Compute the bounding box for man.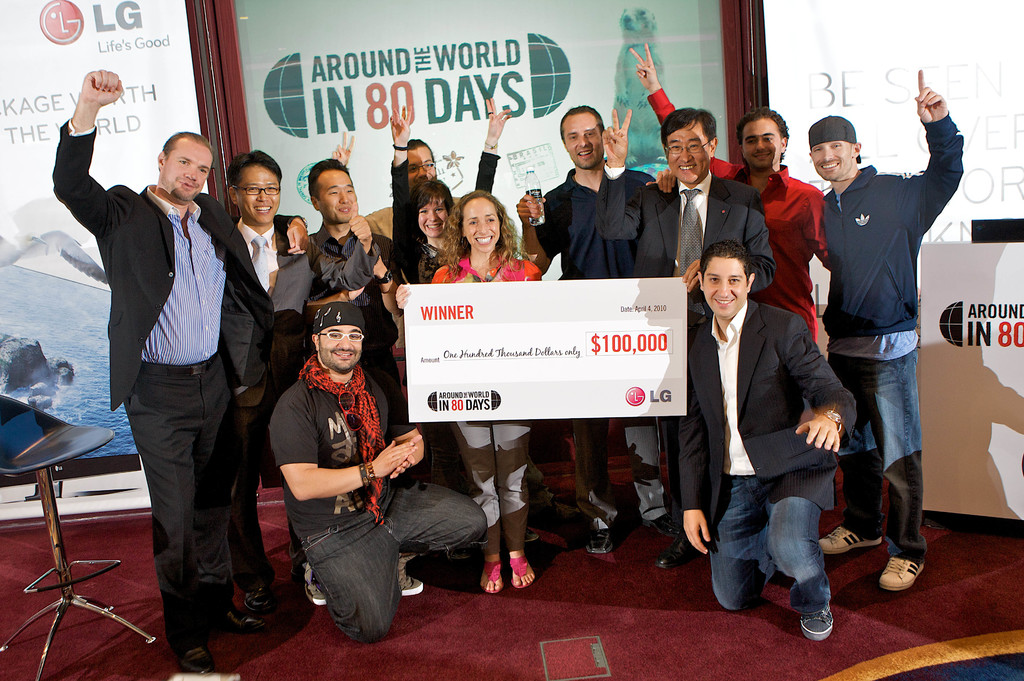
[87, 106, 271, 654].
